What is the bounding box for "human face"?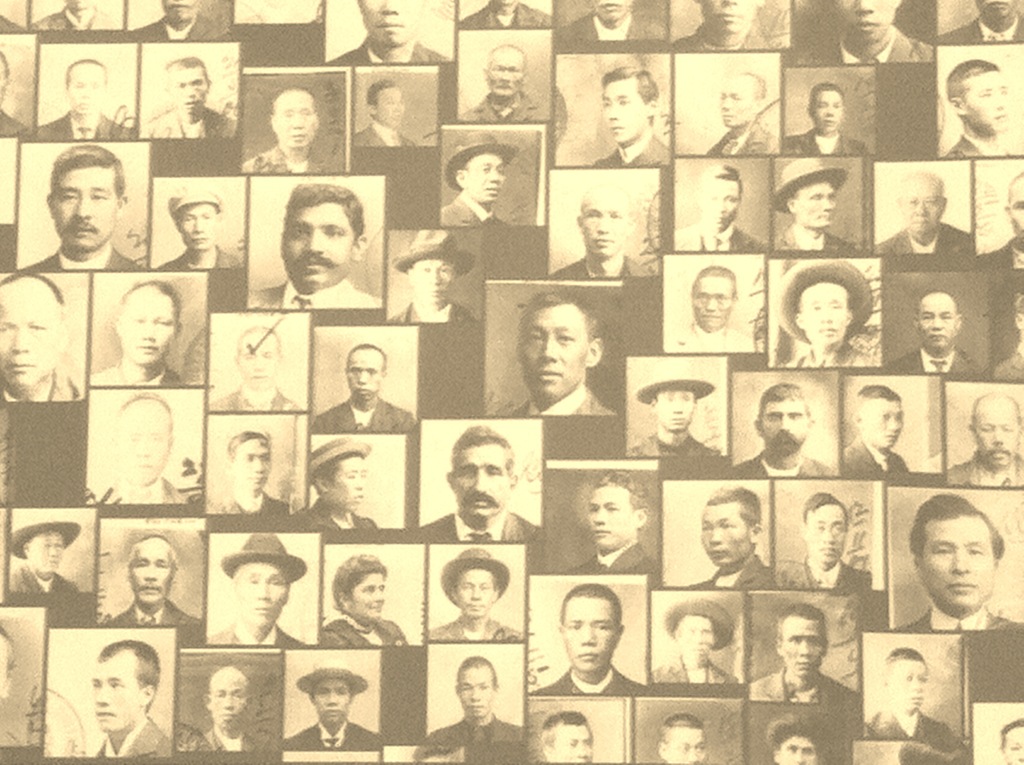
BBox(326, 456, 364, 507).
